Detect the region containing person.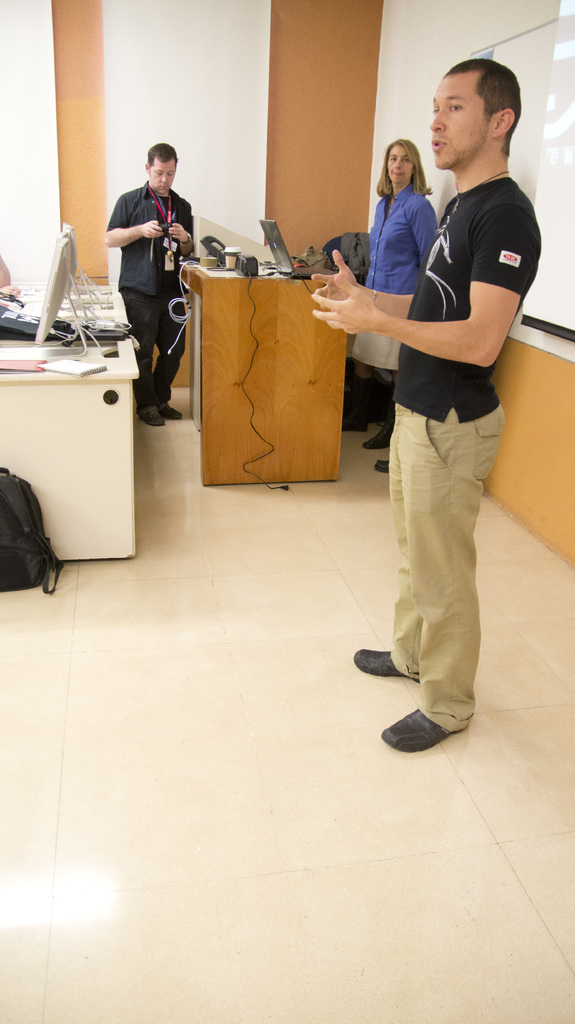
bbox=[114, 127, 196, 400].
